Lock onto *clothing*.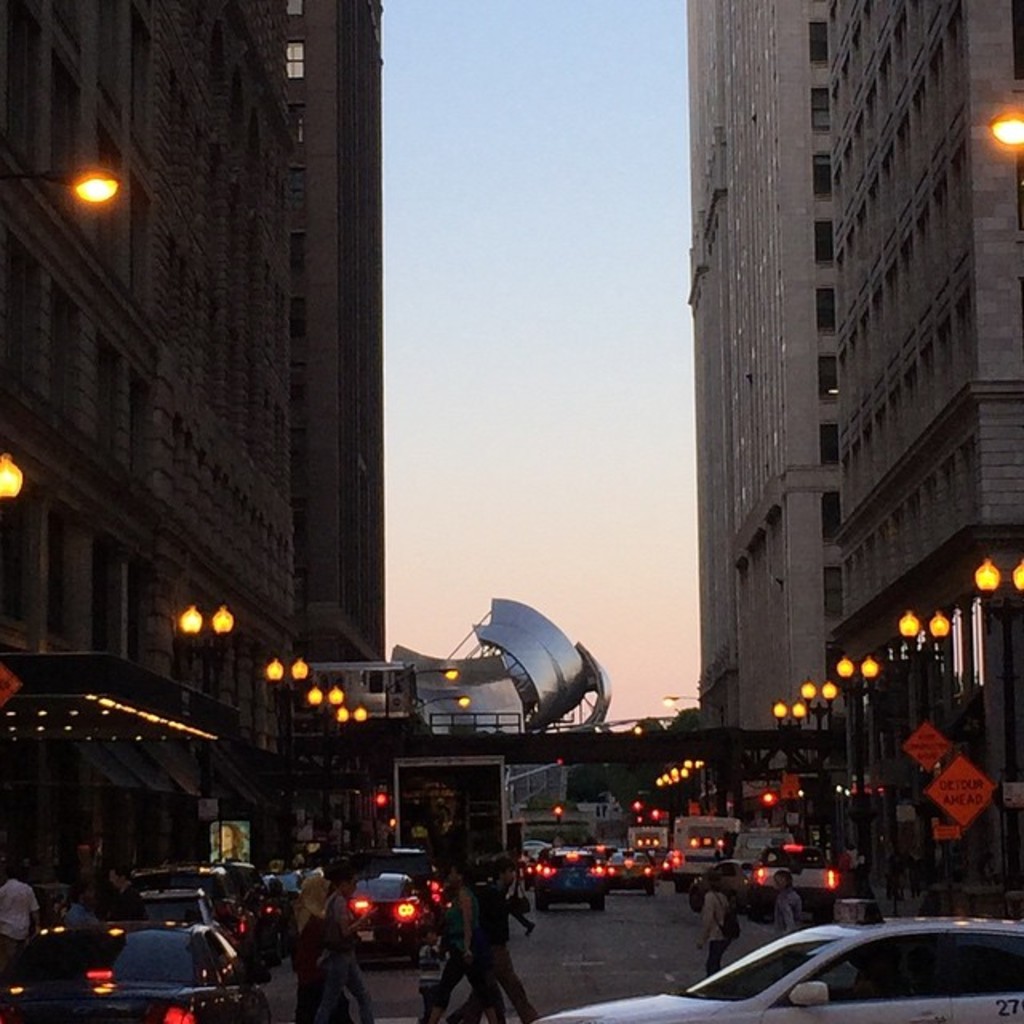
Locked: <box>314,886,378,1022</box>.
